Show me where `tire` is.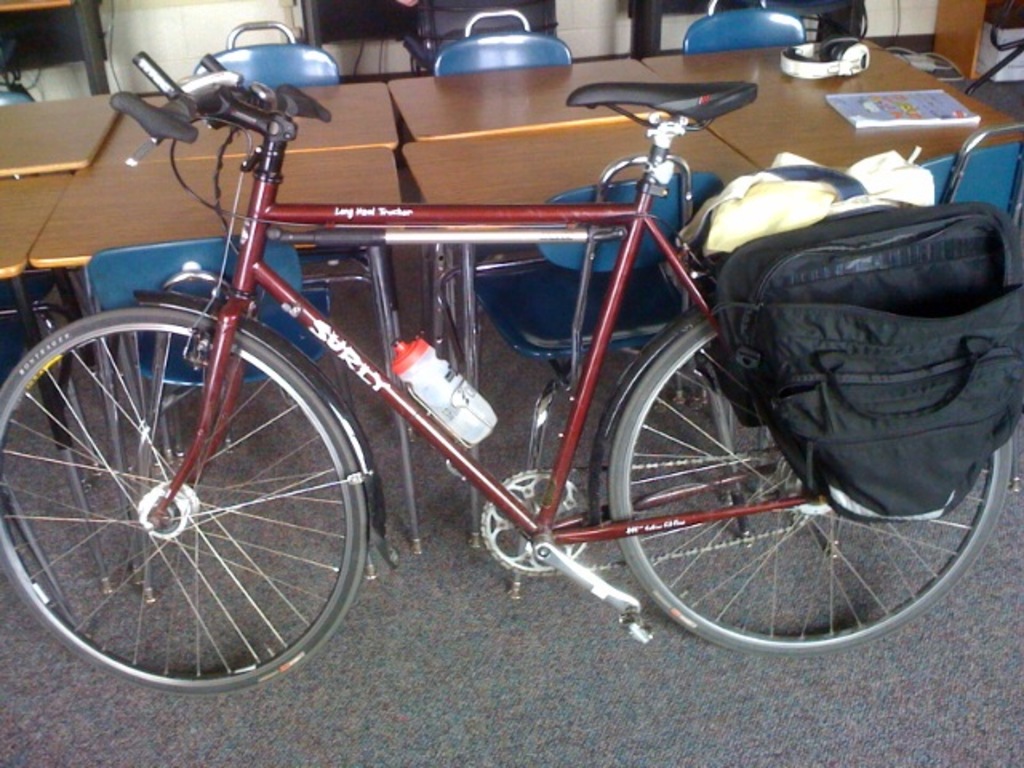
`tire` is at BBox(618, 318, 1010, 656).
